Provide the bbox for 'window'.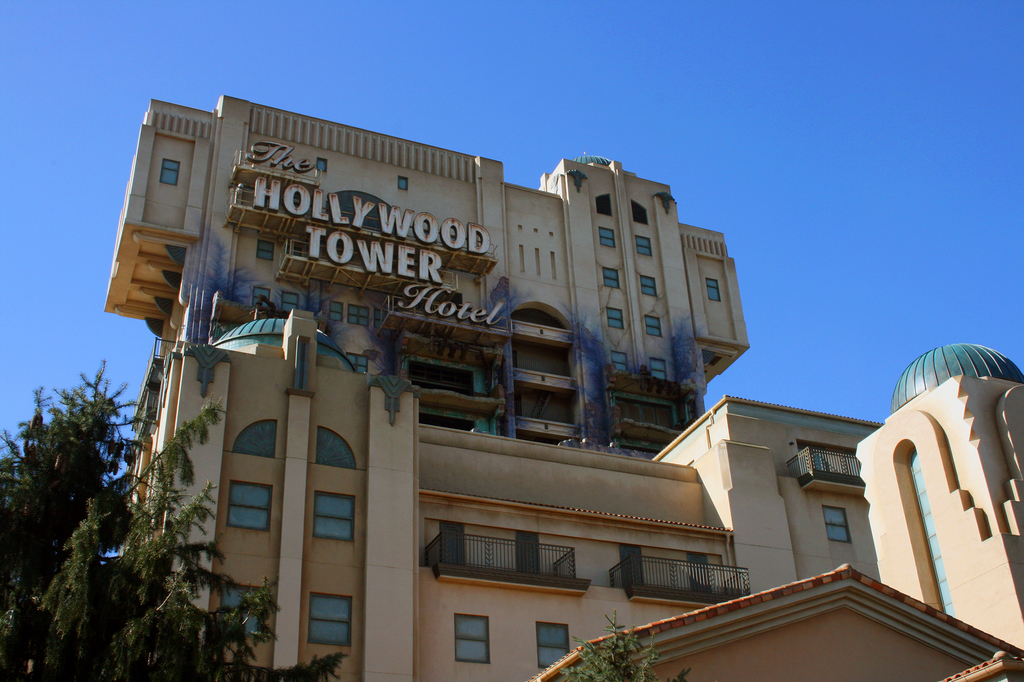
<region>310, 592, 351, 647</region>.
